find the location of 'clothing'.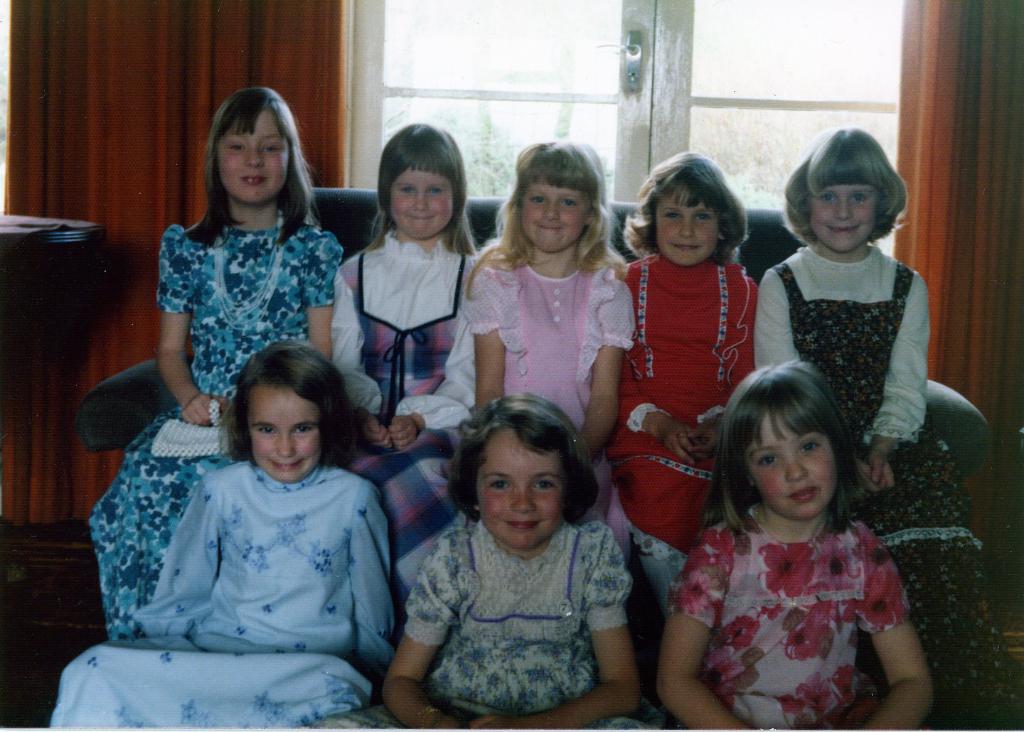
Location: 316:520:661:731.
